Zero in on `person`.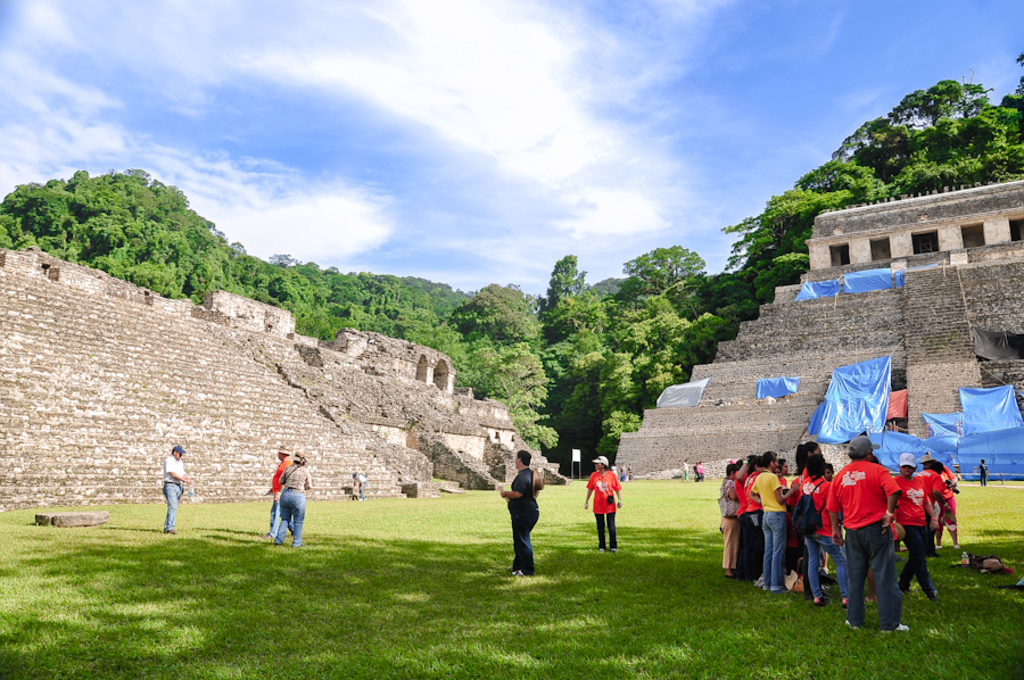
Zeroed in: locate(499, 450, 539, 574).
